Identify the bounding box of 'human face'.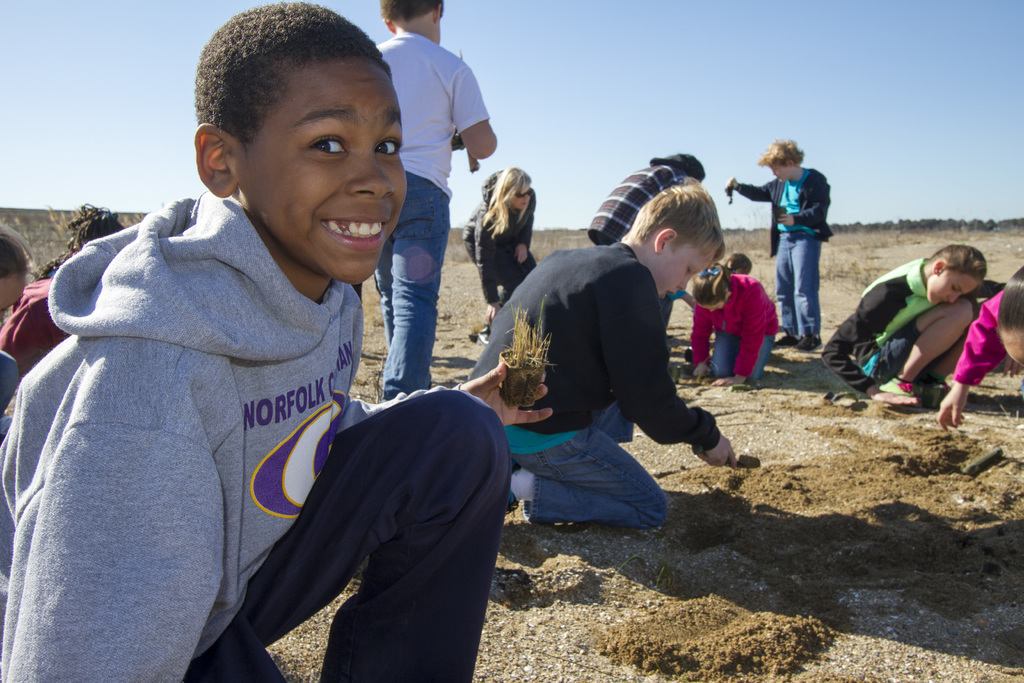
772:166:789:183.
